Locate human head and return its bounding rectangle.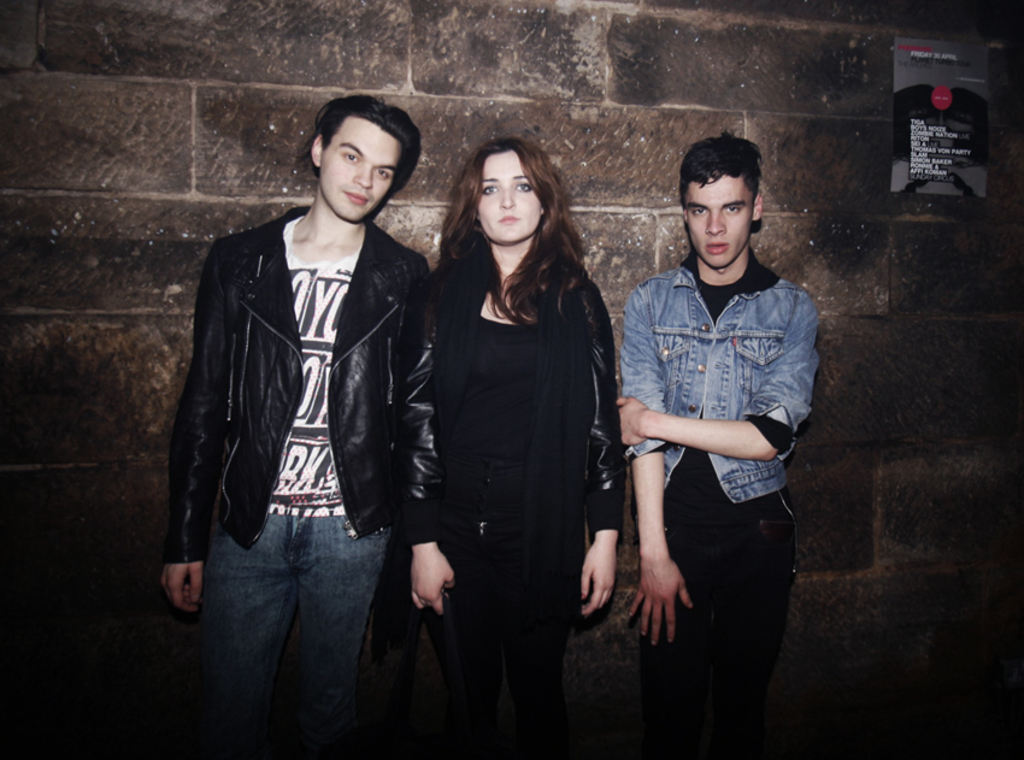
678, 131, 763, 269.
